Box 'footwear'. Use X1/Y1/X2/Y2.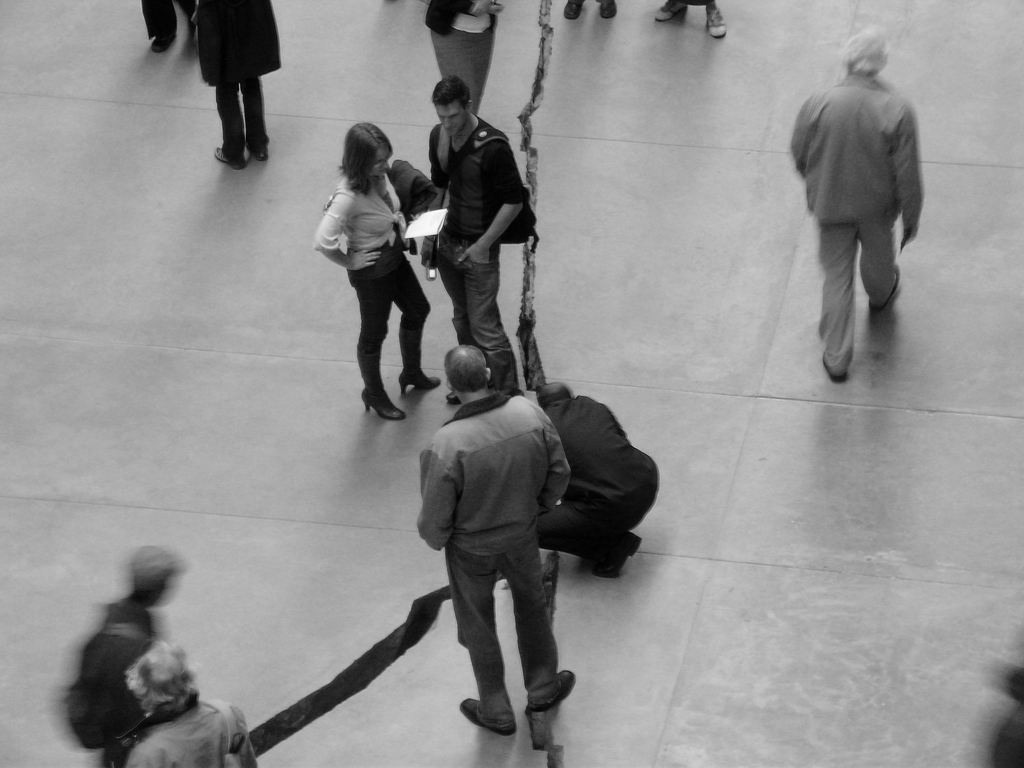
460/696/517/735.
